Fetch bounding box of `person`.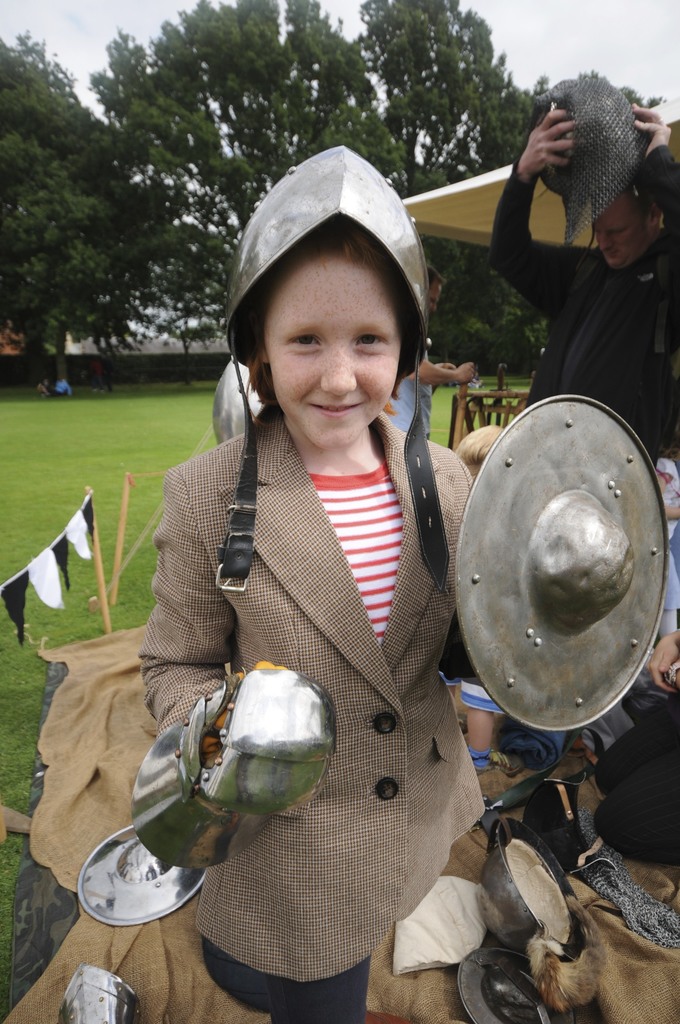
Bbox: box=[145, 155, 508, 1023].
